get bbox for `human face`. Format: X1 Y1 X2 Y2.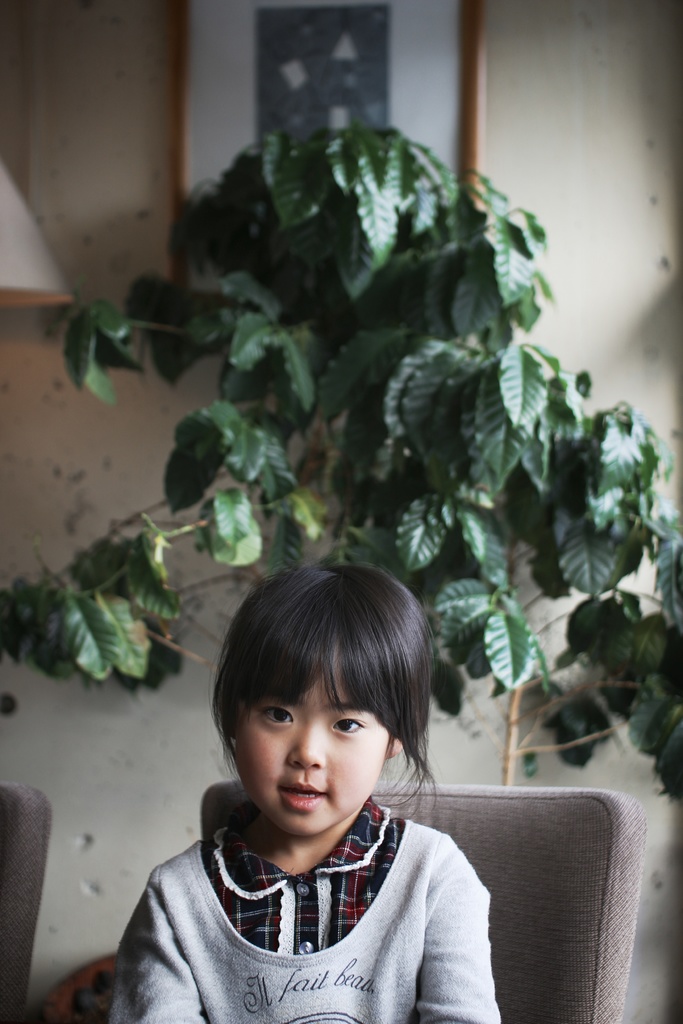
225 669 395 829.
